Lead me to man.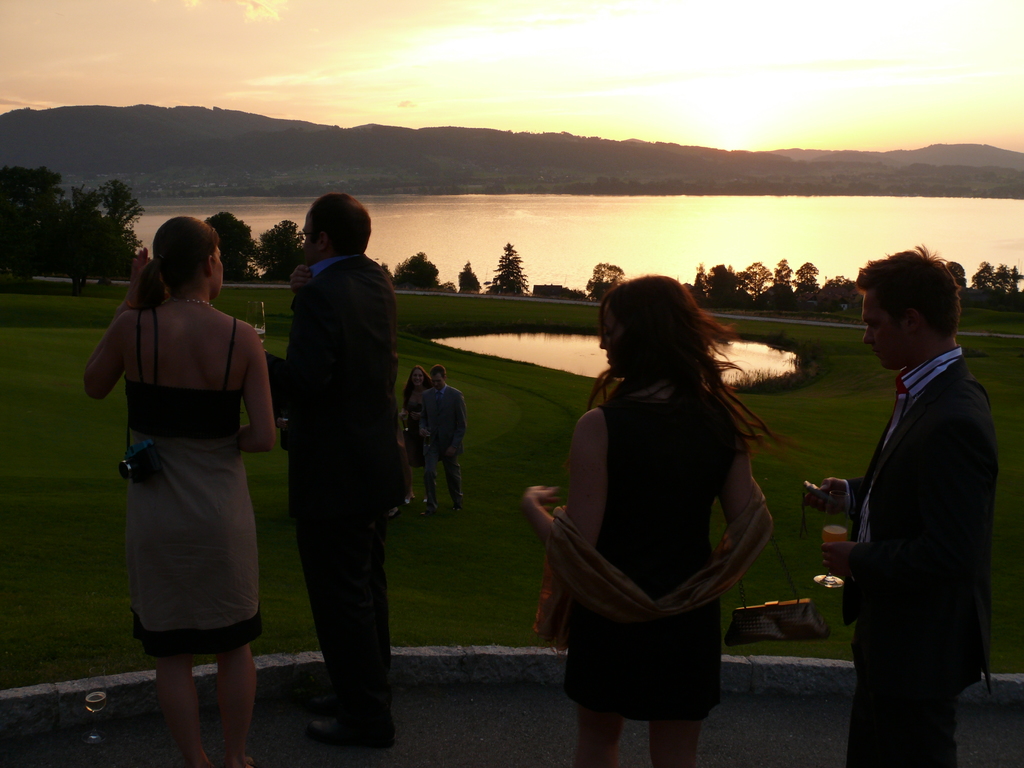
Lead to 813/231/1007/744.
